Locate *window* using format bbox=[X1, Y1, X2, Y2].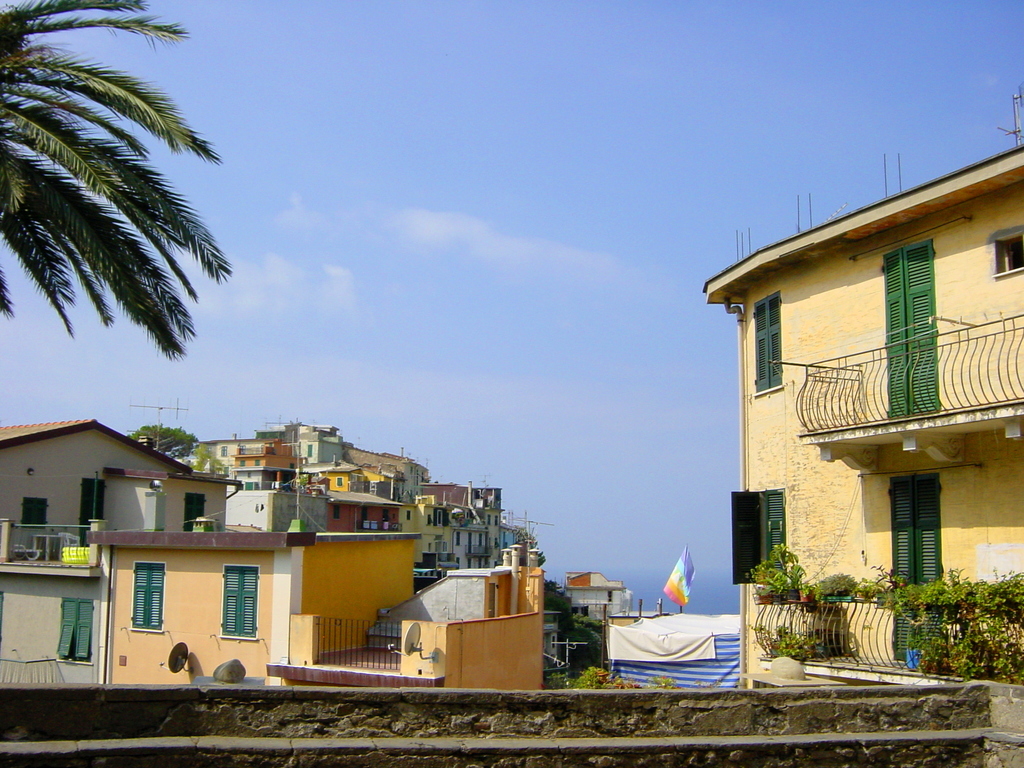
bbox=[219, 568, 269, 631].
